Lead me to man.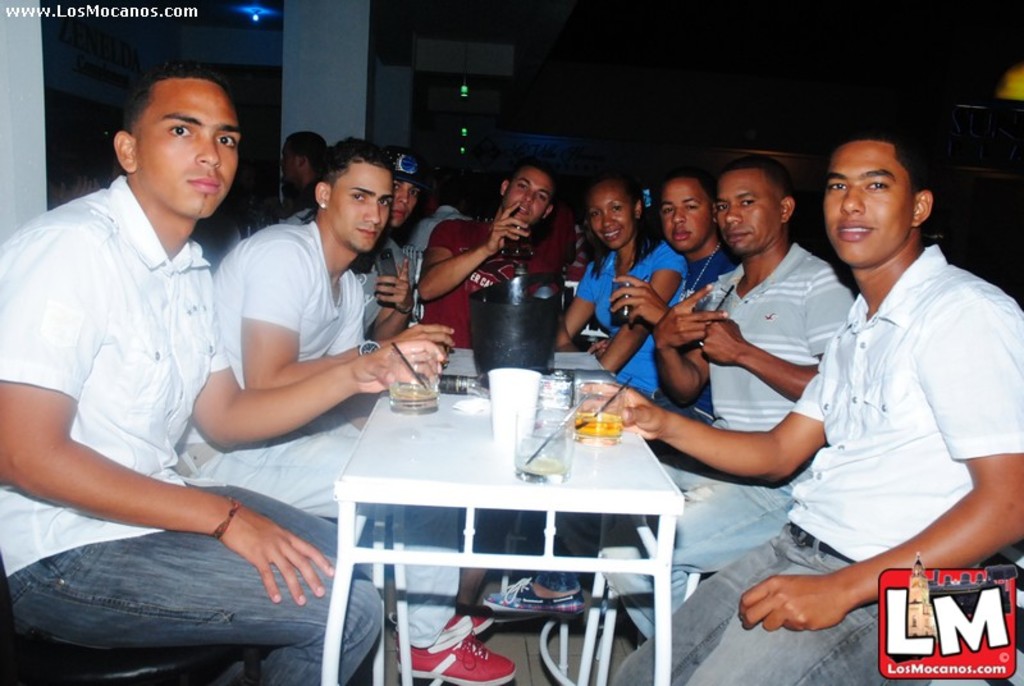
Lead to bbox=(170, 134, 517, 685).
